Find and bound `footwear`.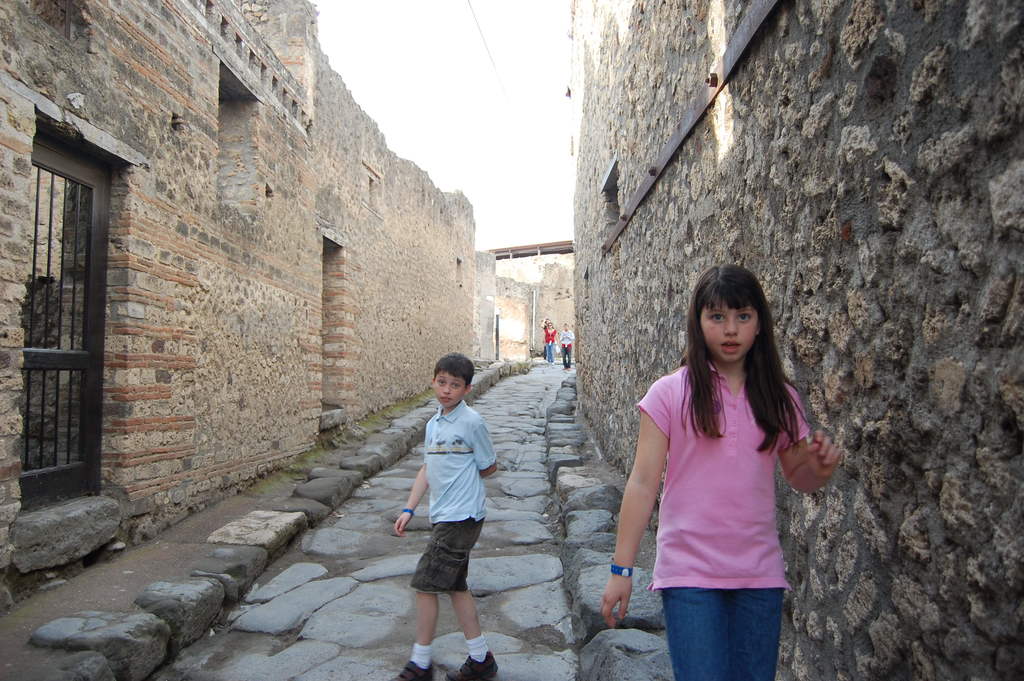
Bound: locate(388, 653, 436, 680).
